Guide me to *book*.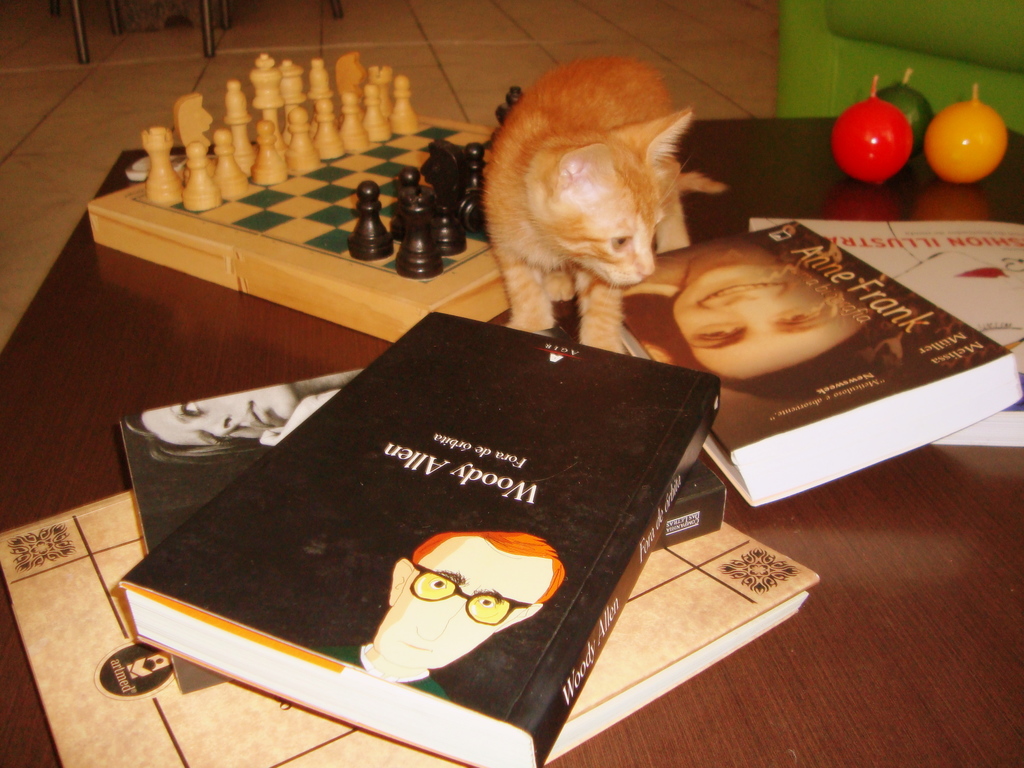
Guidance: Rect(116, 367, 731, 691).
